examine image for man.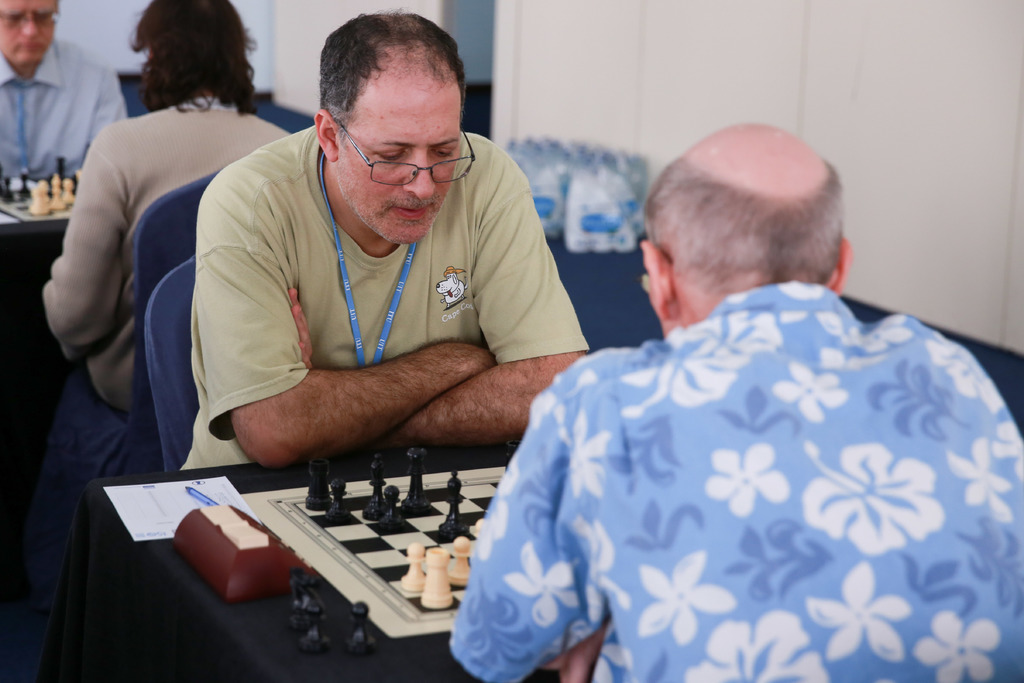
Examination result: l=442, t=115, r=1023, b=682.
